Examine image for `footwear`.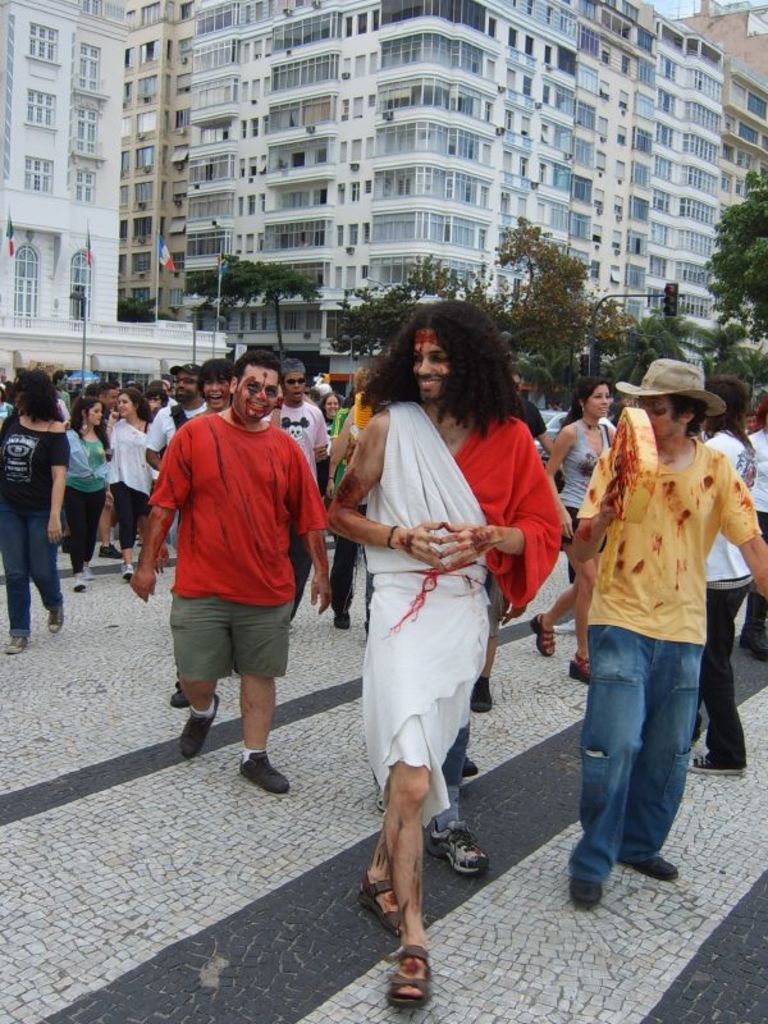
Examination result: bbox=(575, 868, 605, 910).
